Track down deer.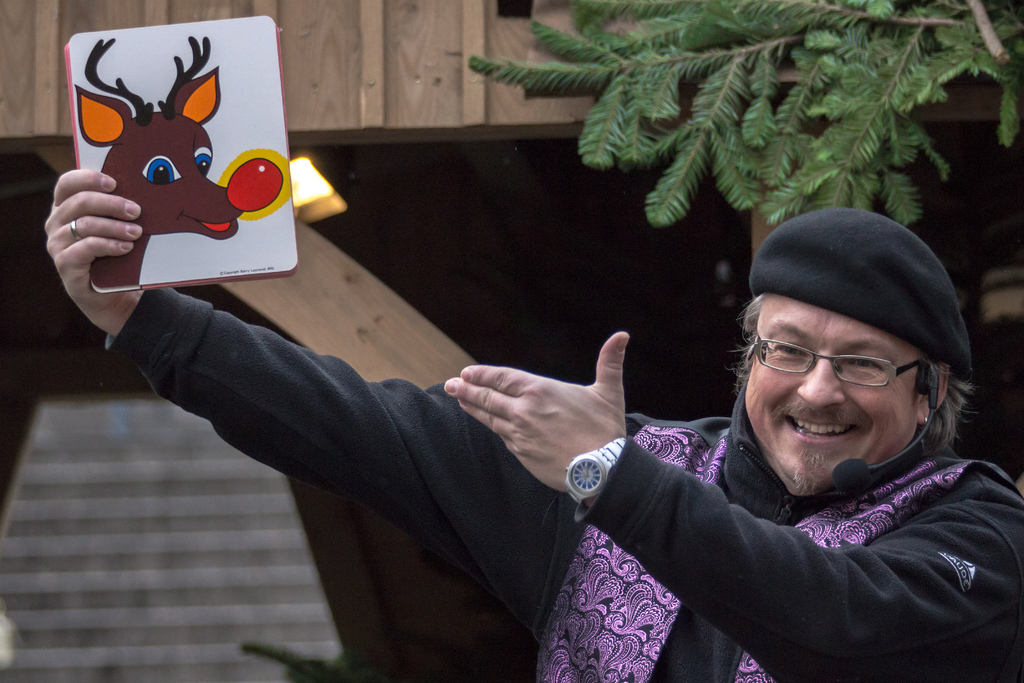
Tracked to x1=78 y1=37 x2=289 y2=285.
